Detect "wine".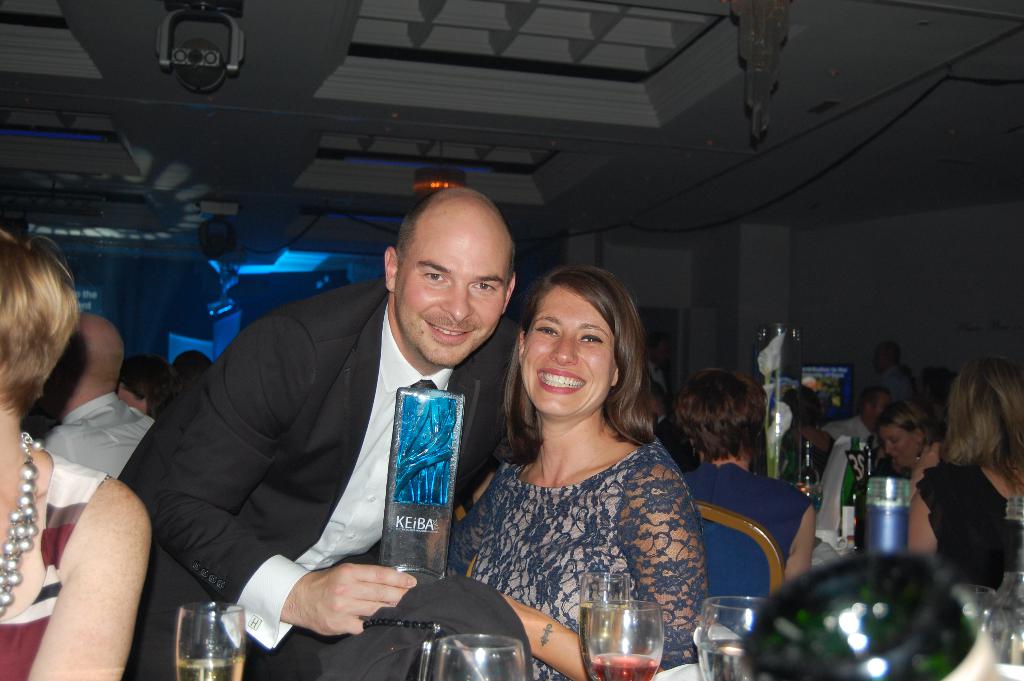
Detected at 589/654/653/680.
